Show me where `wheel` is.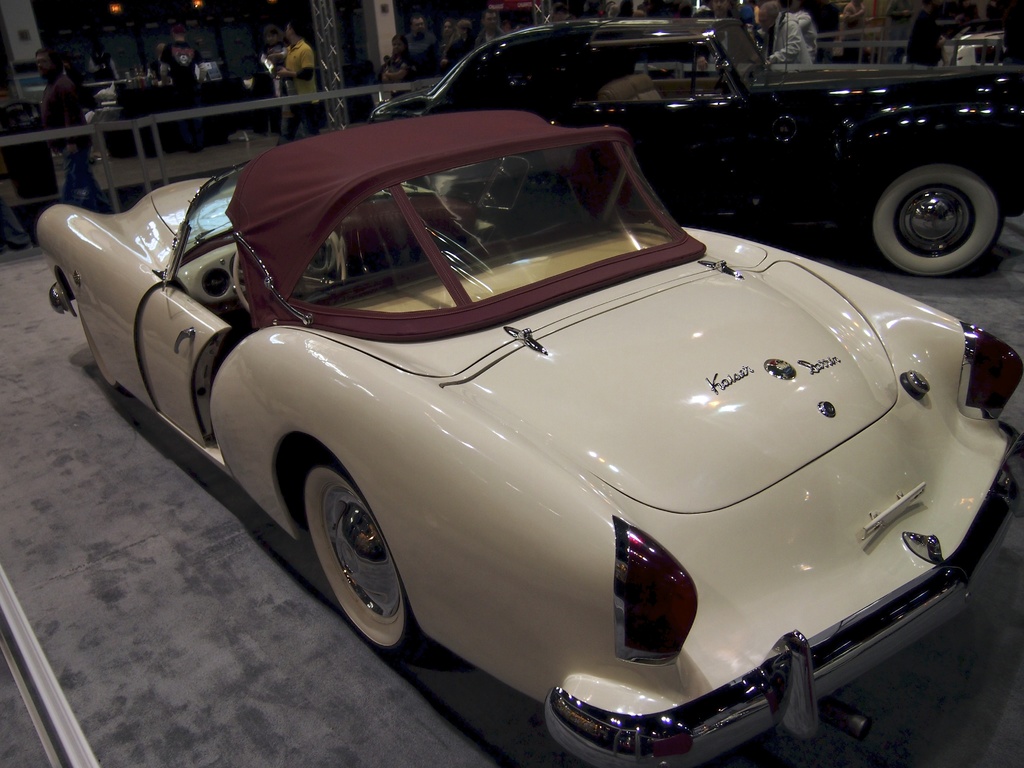
`wheel` is at 307 454 419 655.
